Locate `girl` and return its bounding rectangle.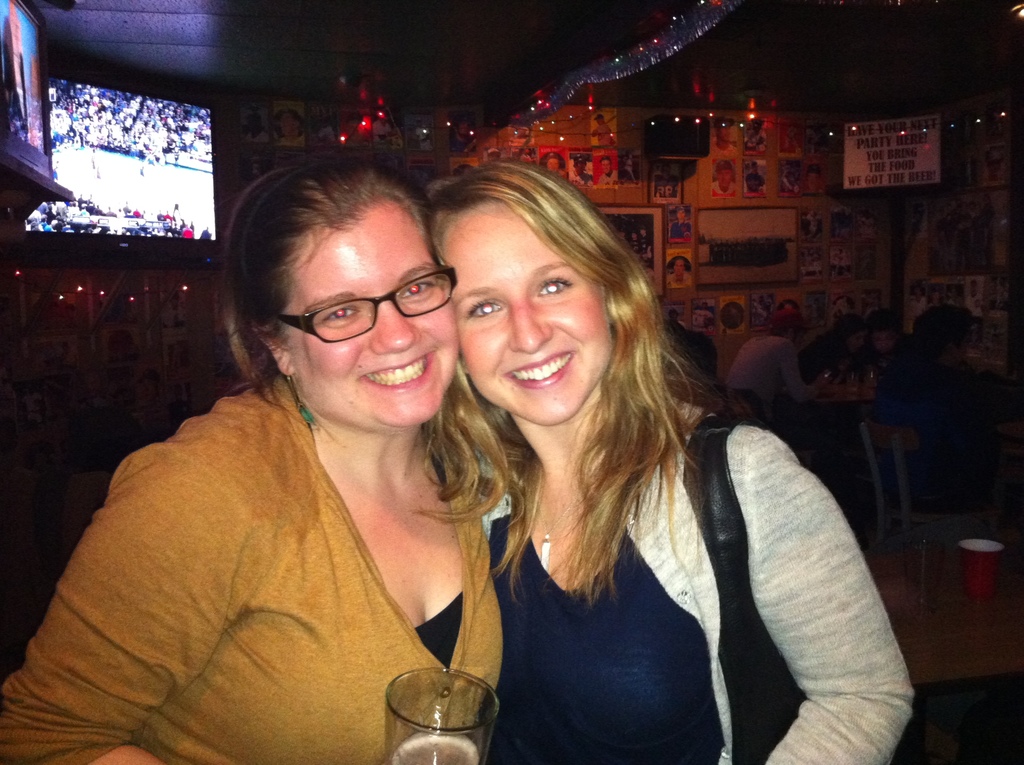
crop(429, 164, 911, 764).
